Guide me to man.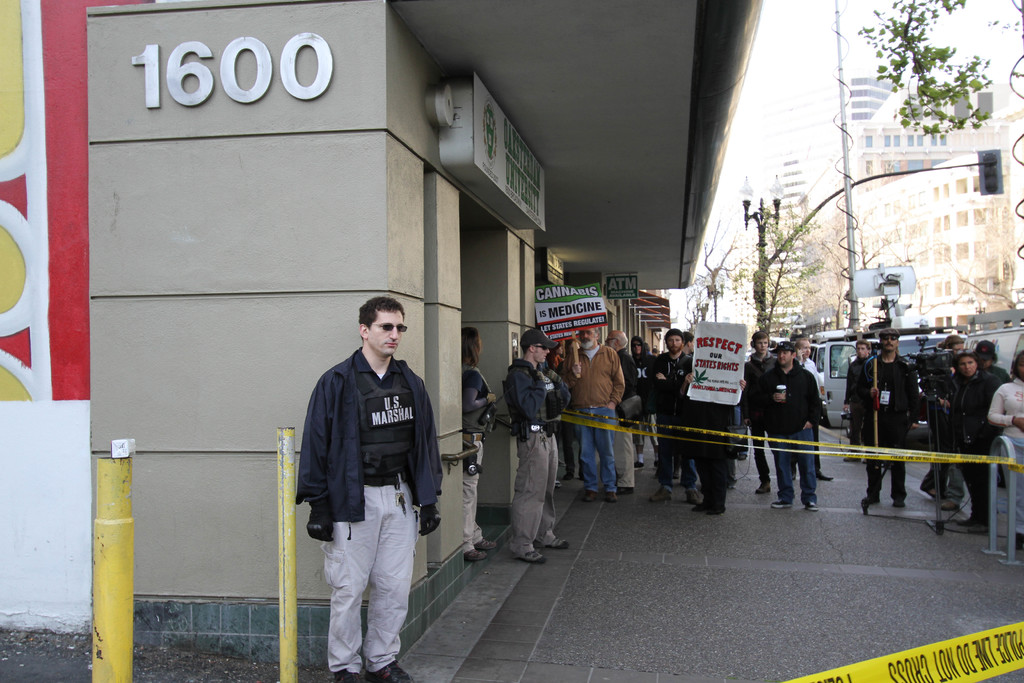
Guidance: bbox(856, 329, 903, 513).
